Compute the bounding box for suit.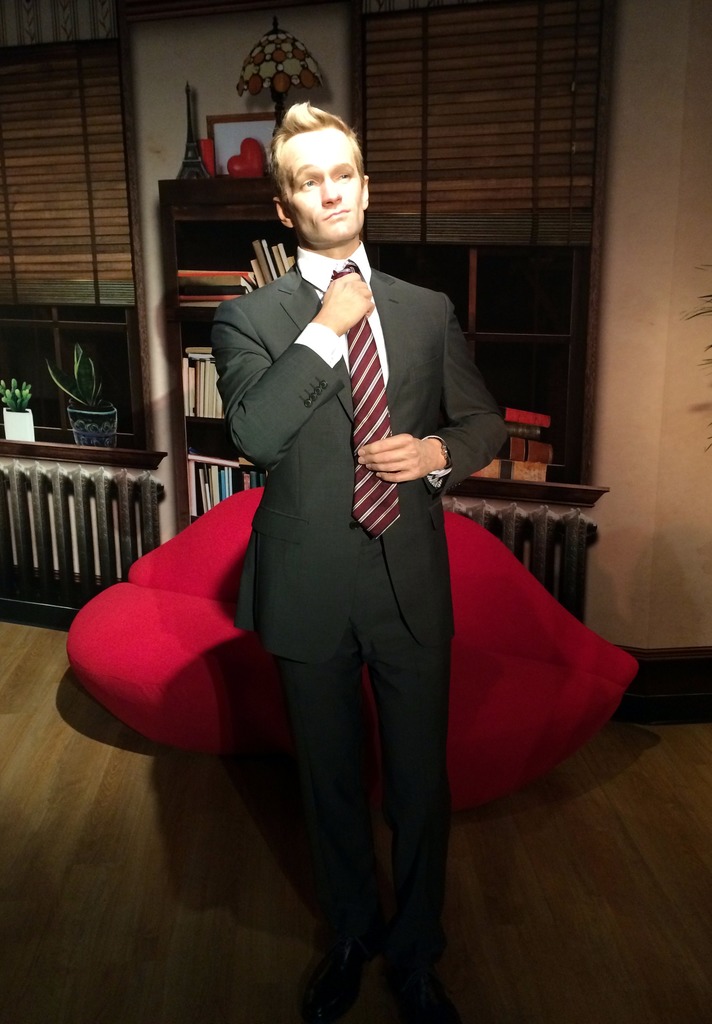
[x1=211, y1=241, x2=518, y2=1009].
